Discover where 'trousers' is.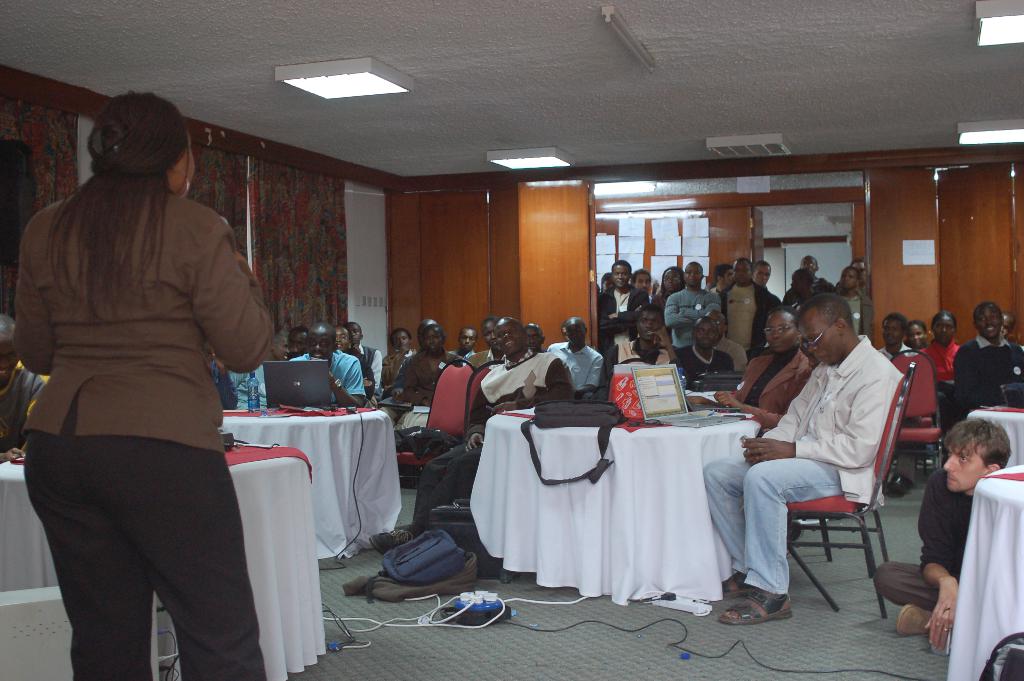
Discovered at {"x1": 874, "y1": 561, "x2": 942, "y2": 611}.
